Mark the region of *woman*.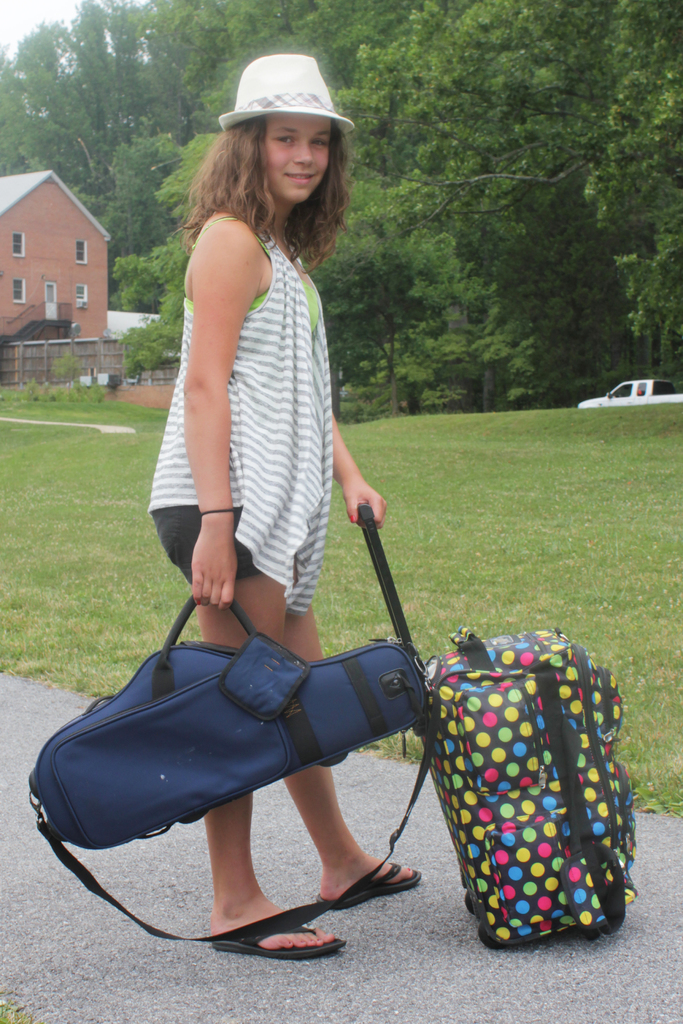
Region: [left=97, top=35, right=457, bottom=957].
